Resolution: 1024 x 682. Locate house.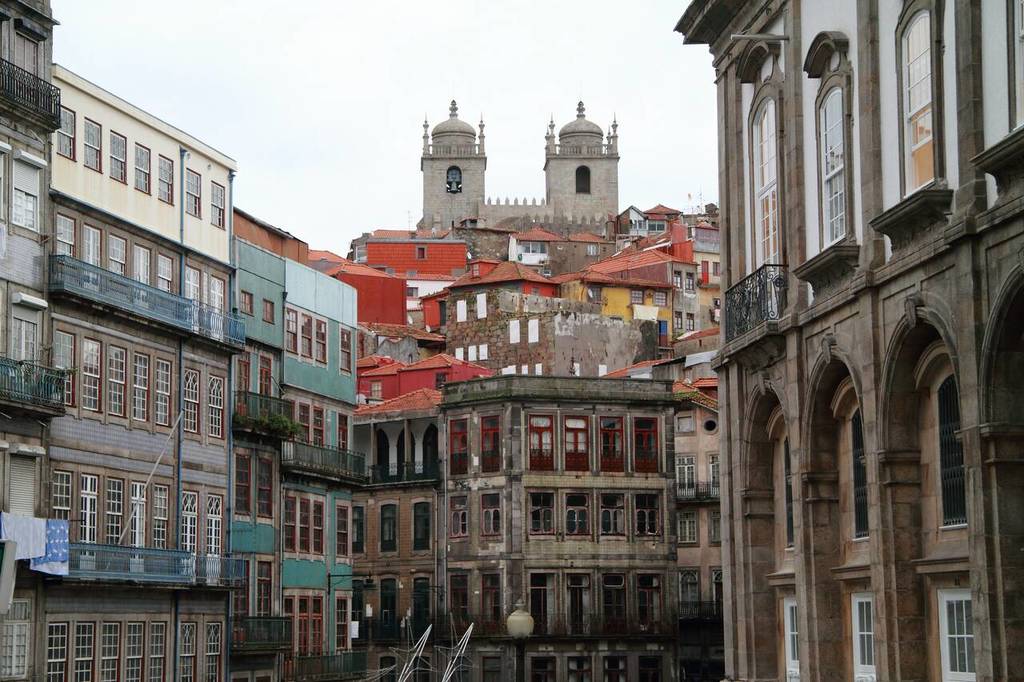
[321, 255, 411, 325].
